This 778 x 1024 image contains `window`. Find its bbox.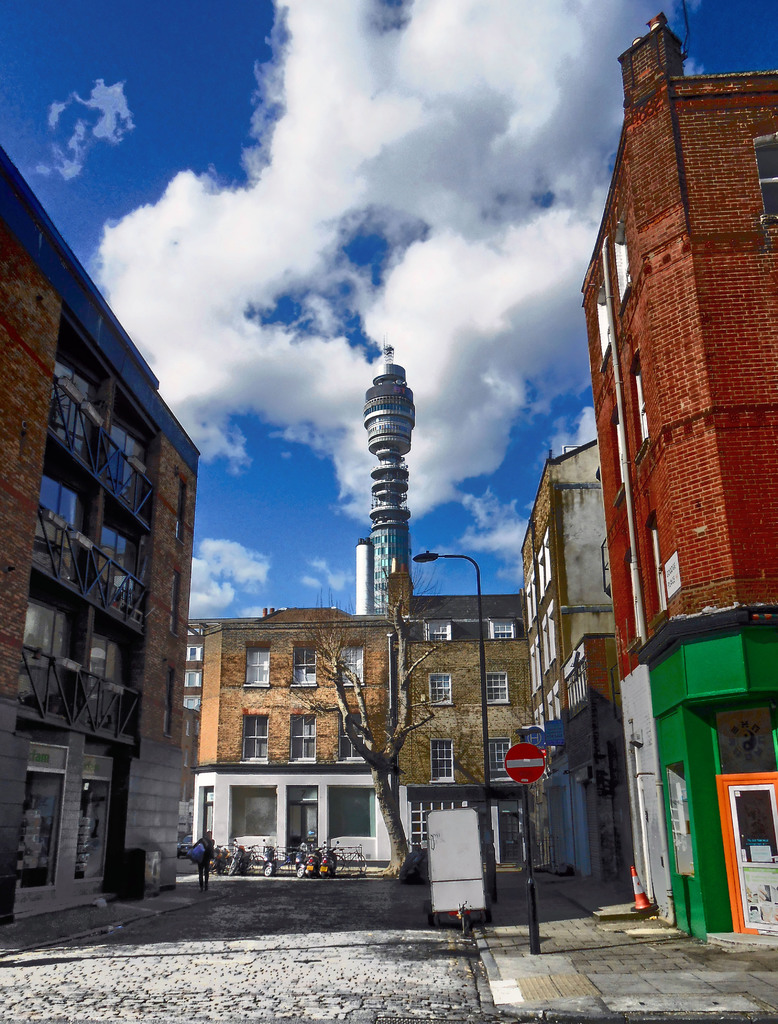
<box>170,476,193,550</box>.
